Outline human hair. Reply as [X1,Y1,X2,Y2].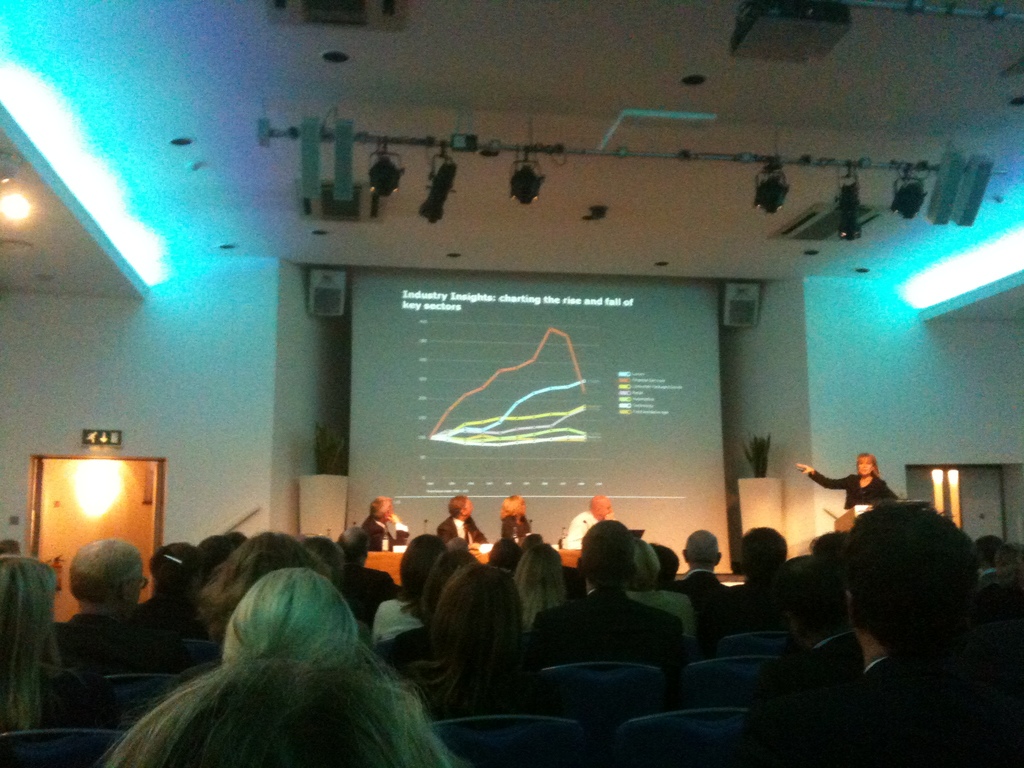
[449,495,468,520].
